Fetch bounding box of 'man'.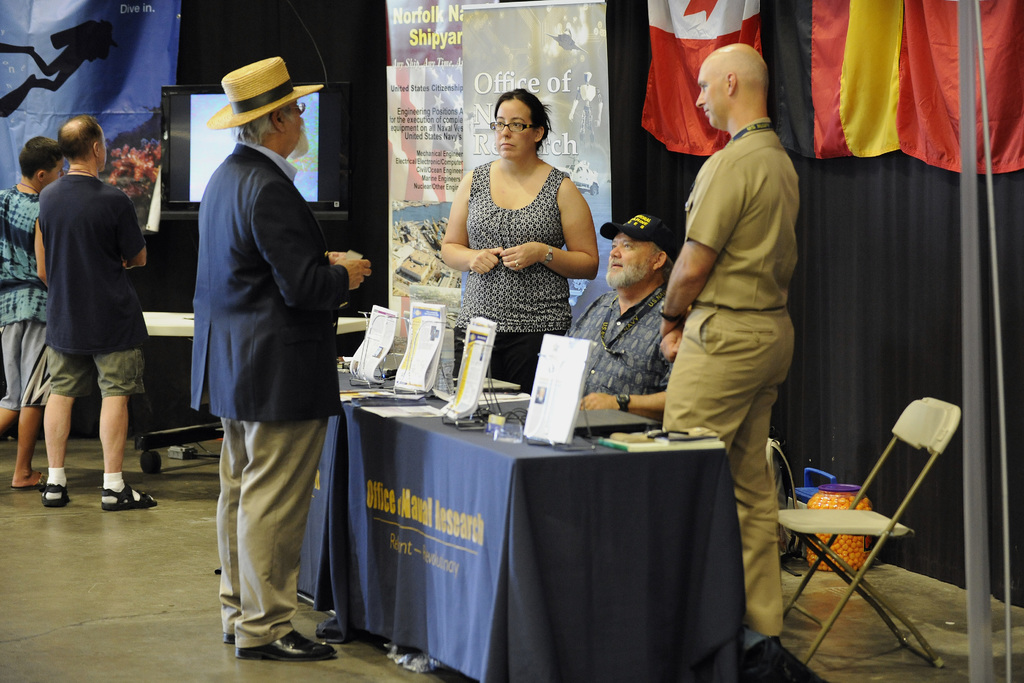
Bbox: [x1=570, y1=210, x2=675, y2=427].
